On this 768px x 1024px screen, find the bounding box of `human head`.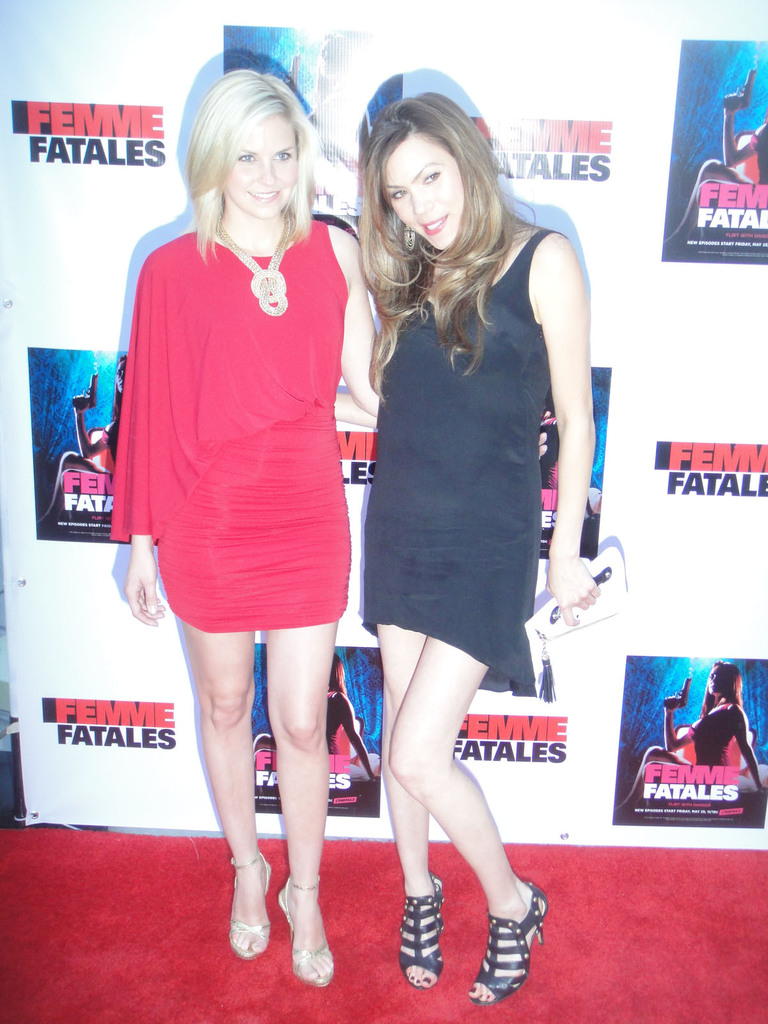
Bounding box: 356/75/508/278.
